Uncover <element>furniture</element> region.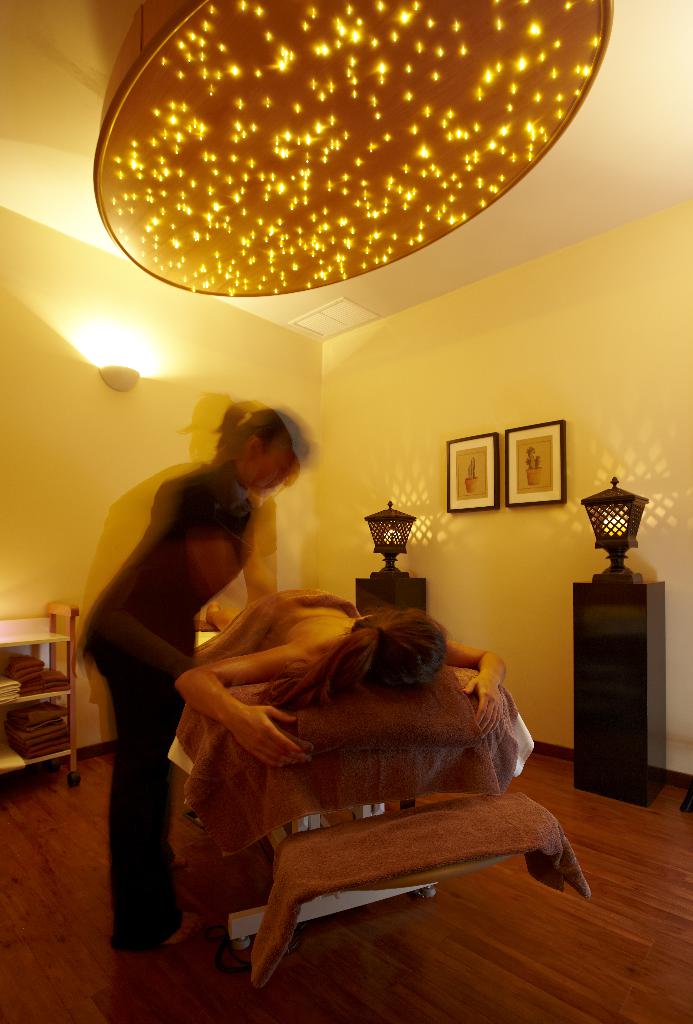
Uncovered: [left=168, top=621, right=594, bottom=989].
